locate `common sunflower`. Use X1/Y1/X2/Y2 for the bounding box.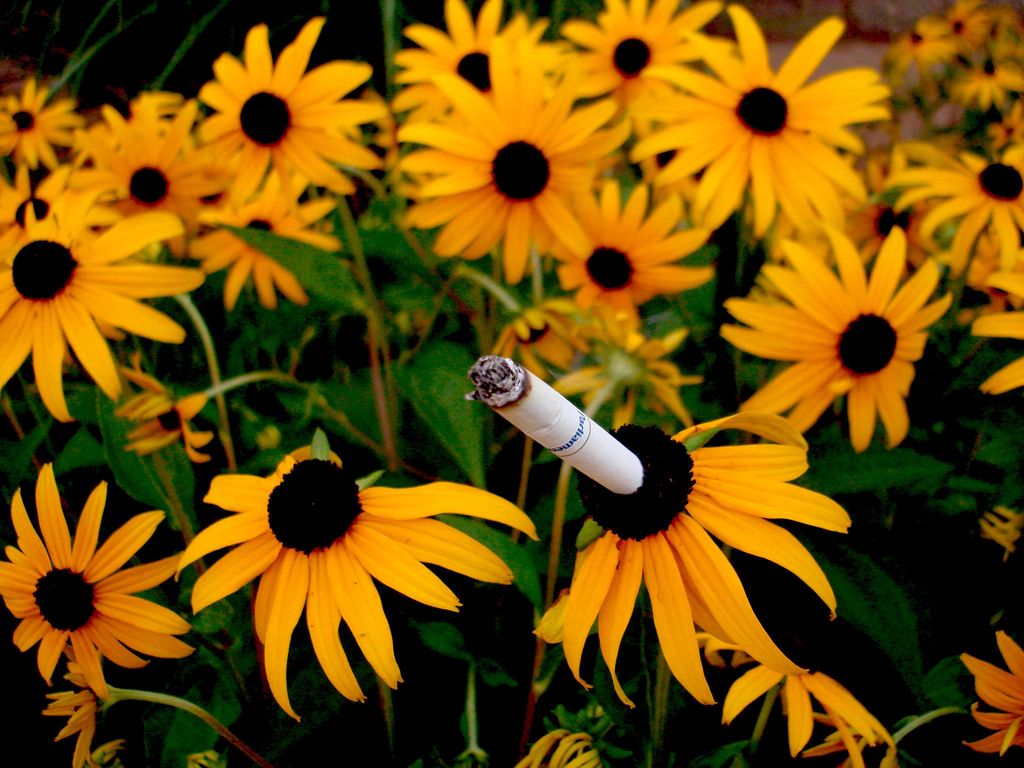
895/143/1023/287.
